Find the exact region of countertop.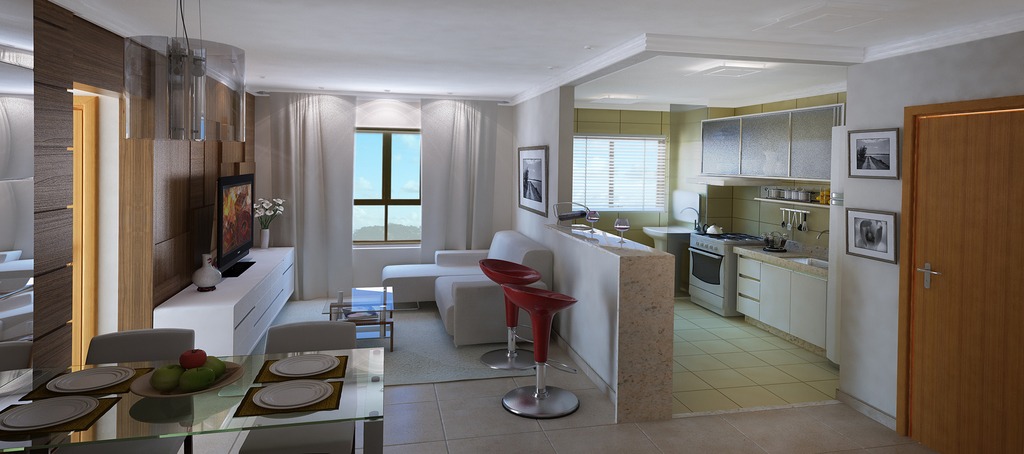
Exact region: [727,238,830,353].
